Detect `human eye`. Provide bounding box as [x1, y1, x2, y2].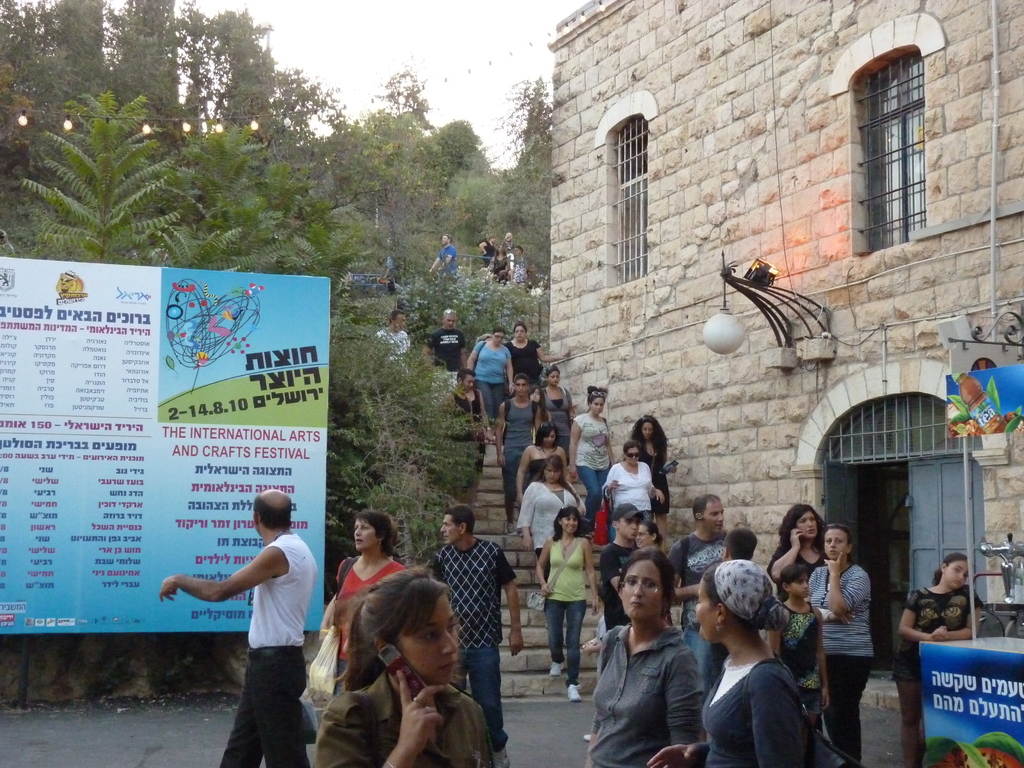
[414, 632, 438, 643].
